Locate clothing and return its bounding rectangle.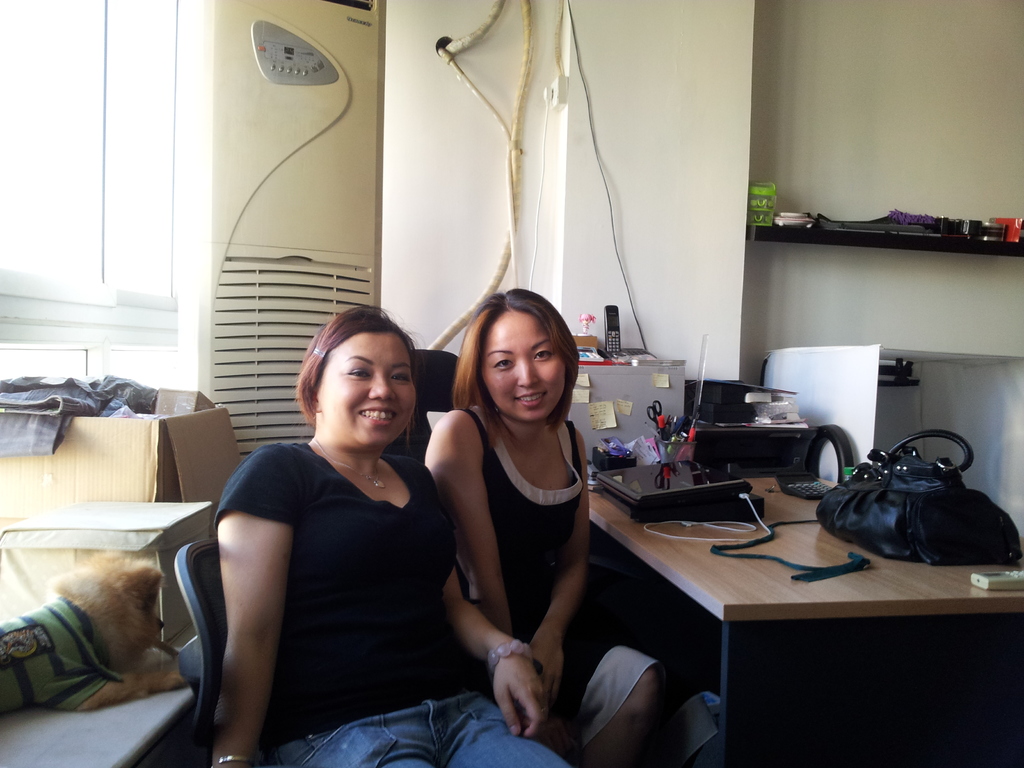
box(452, 401, 660, 761).
